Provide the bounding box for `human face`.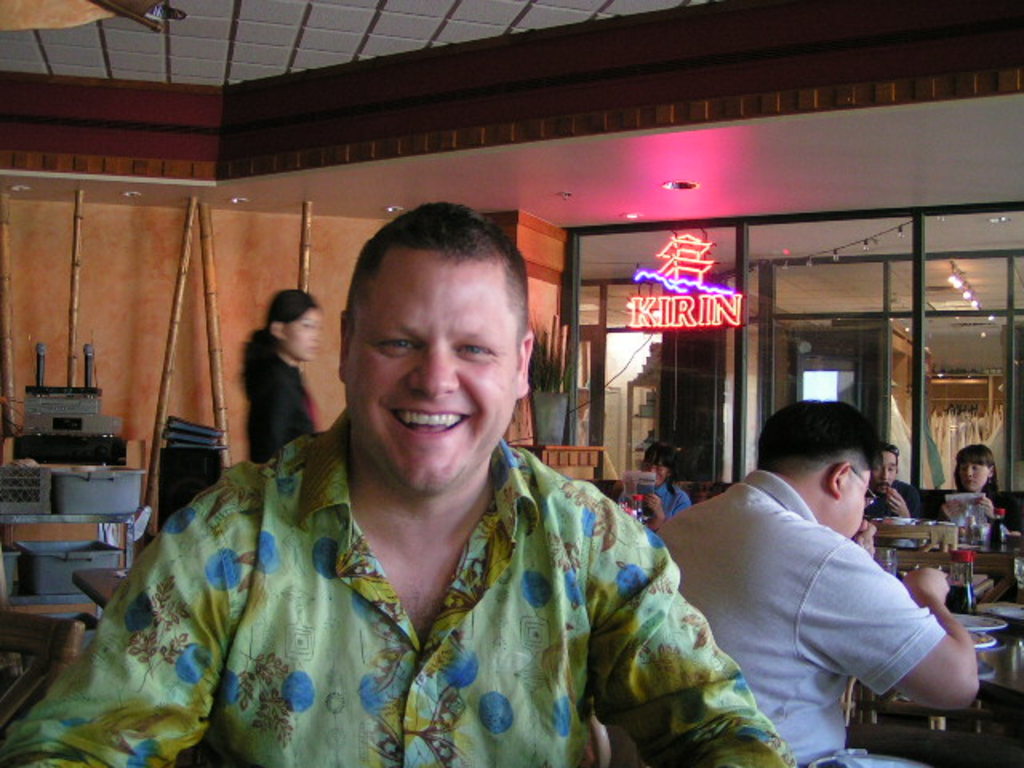
(x1=344, y1=253, x2=523, y2=490).
